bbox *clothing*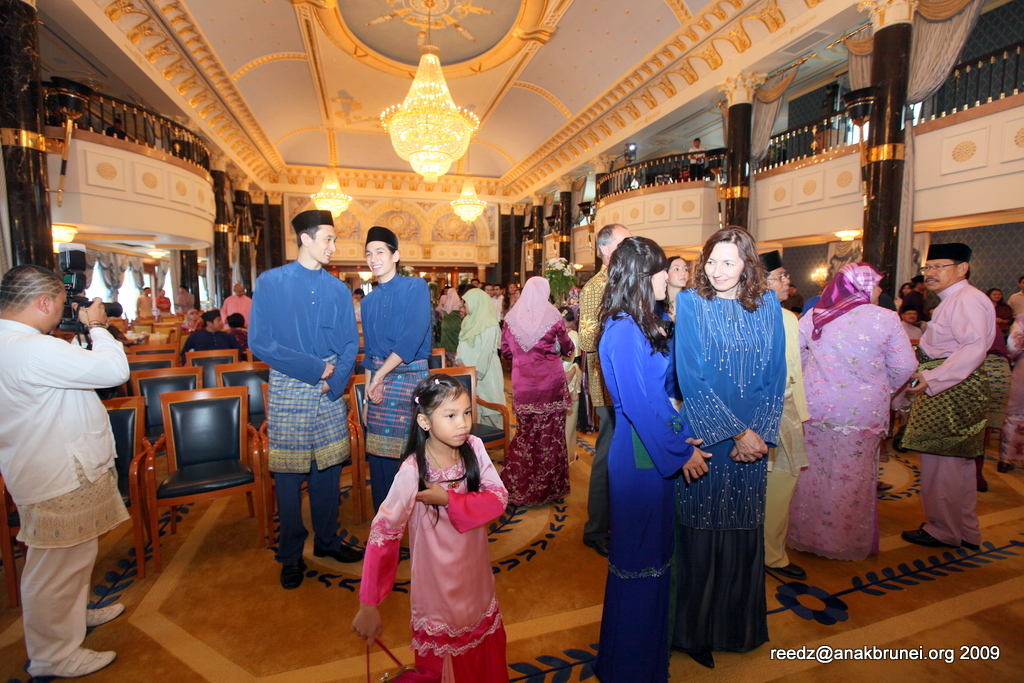
BBox(176, 292, 206, 316)
